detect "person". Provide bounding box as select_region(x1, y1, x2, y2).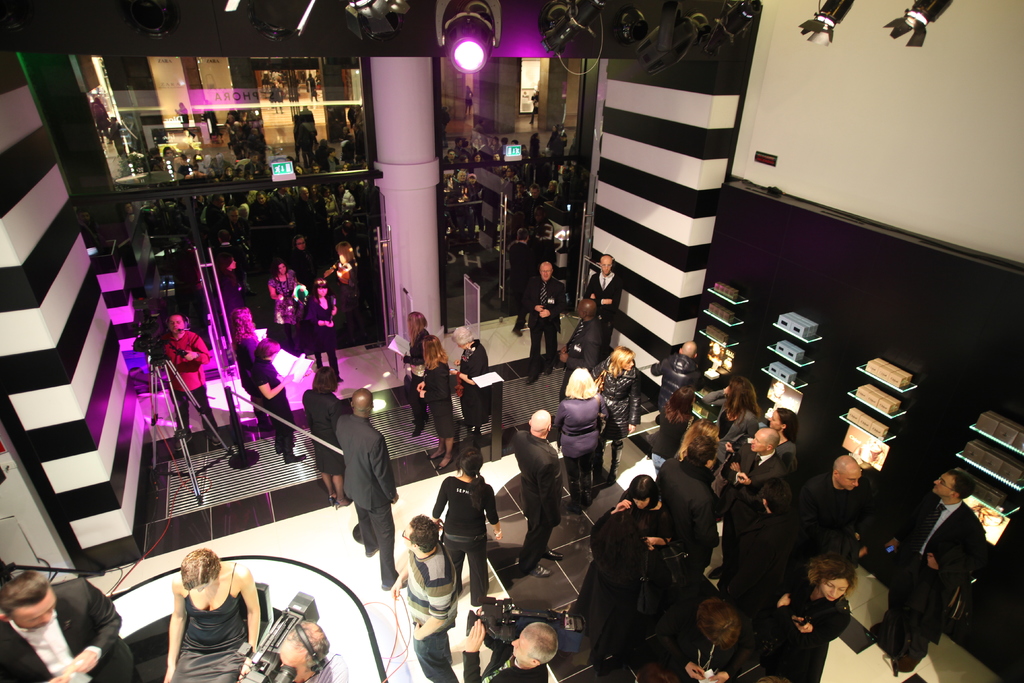
select_region(577, 511, 666, 654).
